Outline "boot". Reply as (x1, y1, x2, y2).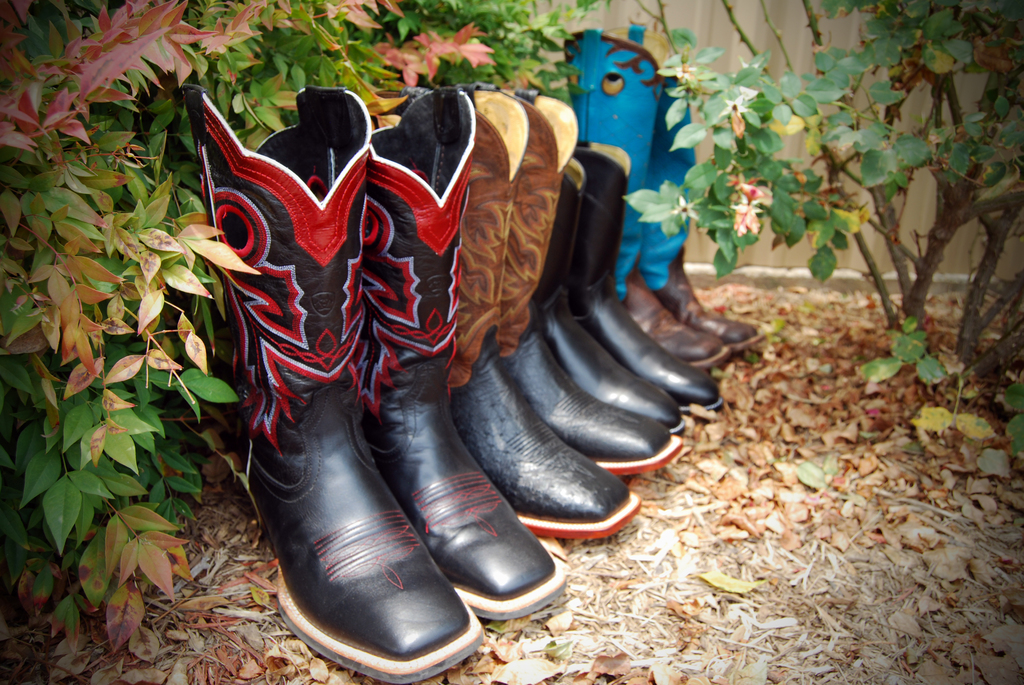
(534, 99, 685, 447).
